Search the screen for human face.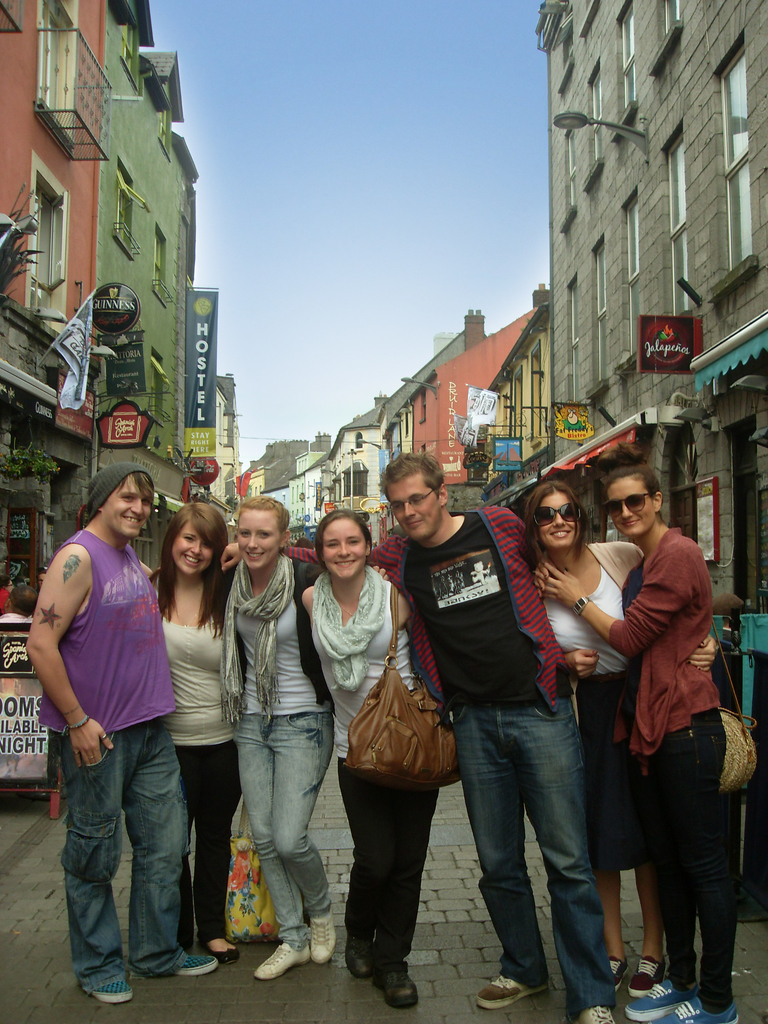
Found at locate(541, 492, 581, 550).
